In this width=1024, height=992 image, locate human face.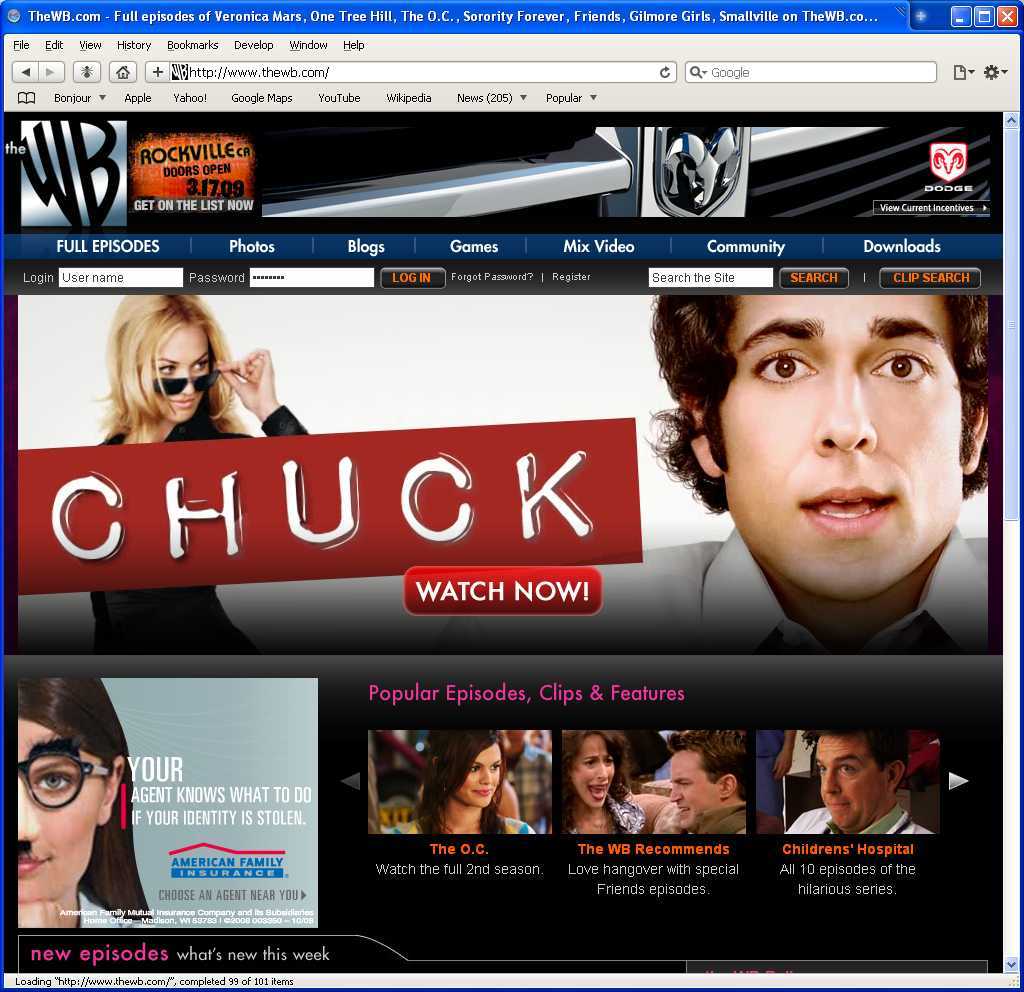
Bounding box: <region>451, 745, 503, 808</region>.
